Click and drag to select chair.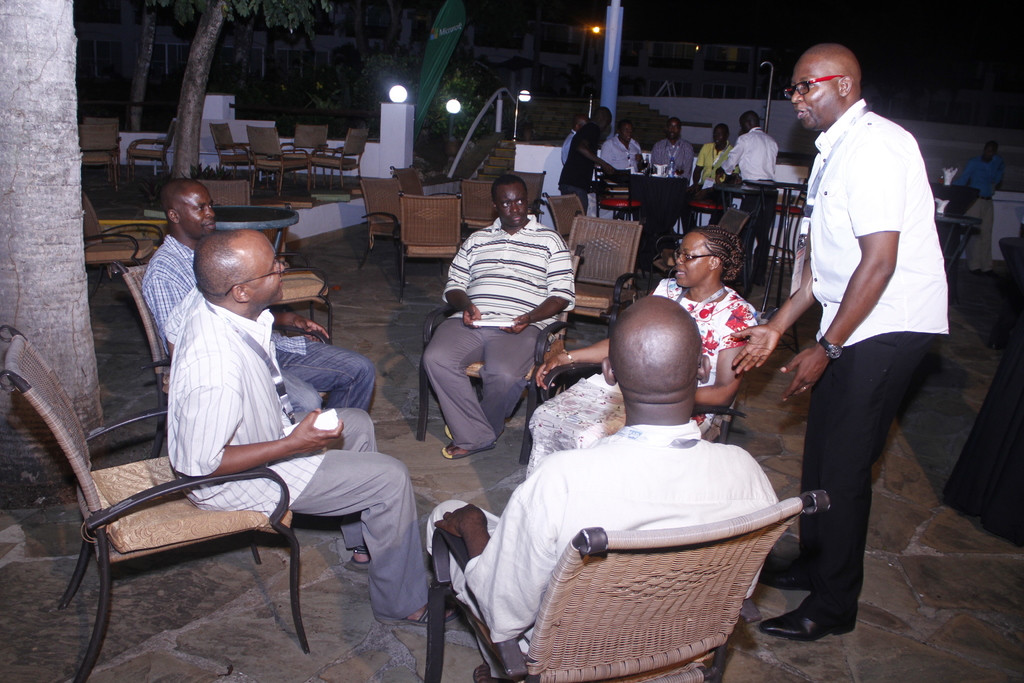
Selection: (505,170,546,222).
